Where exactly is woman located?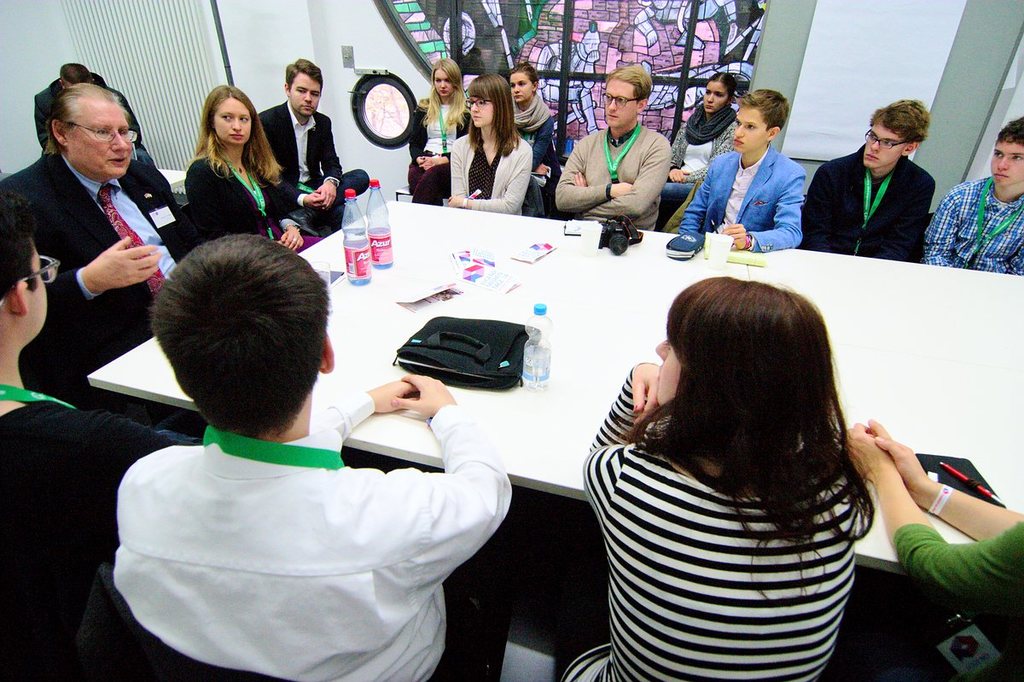
Its bounding box is box=[509, 55, 561, 218].
